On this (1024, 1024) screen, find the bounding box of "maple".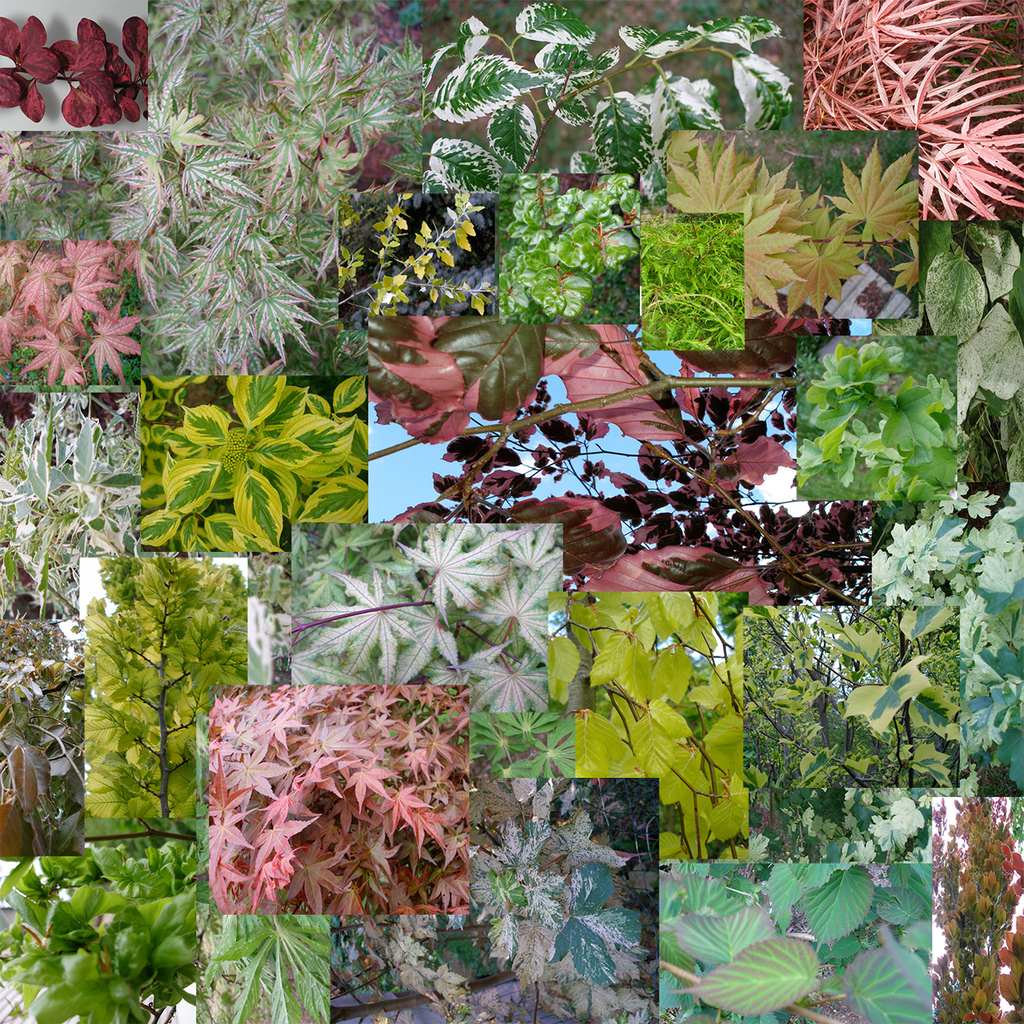
Bounding box: box(130, 351, 340, 554).
